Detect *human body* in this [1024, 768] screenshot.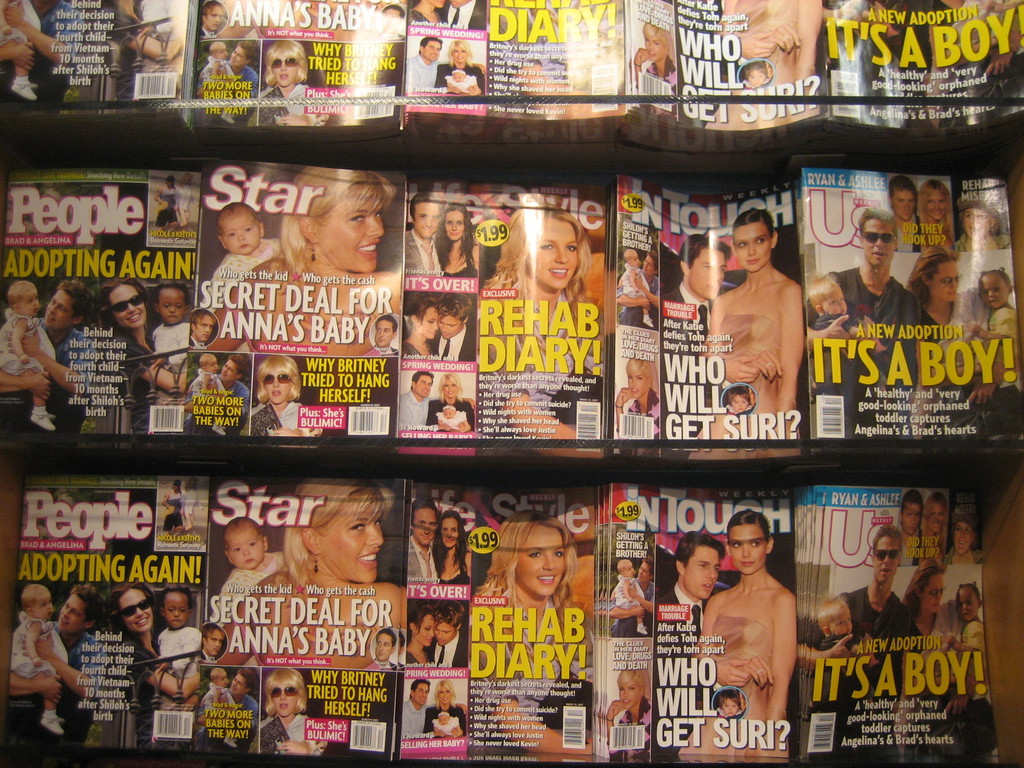
Detection: l=893, t=497, r=918, b=573.
